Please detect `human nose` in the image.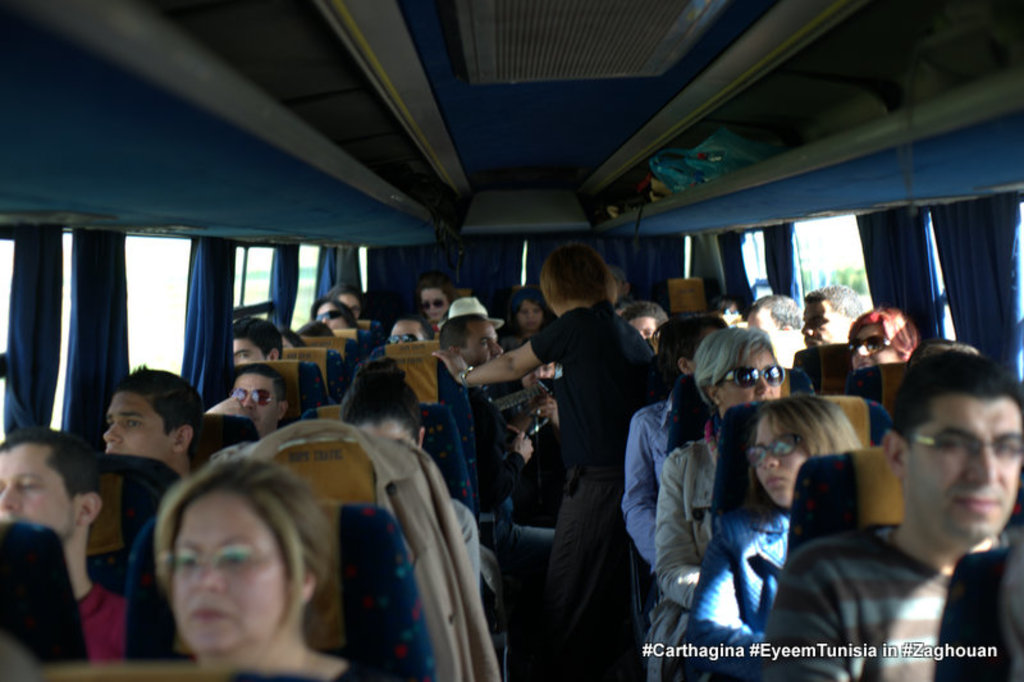
<region>0, 484, 20, 518</region>.
